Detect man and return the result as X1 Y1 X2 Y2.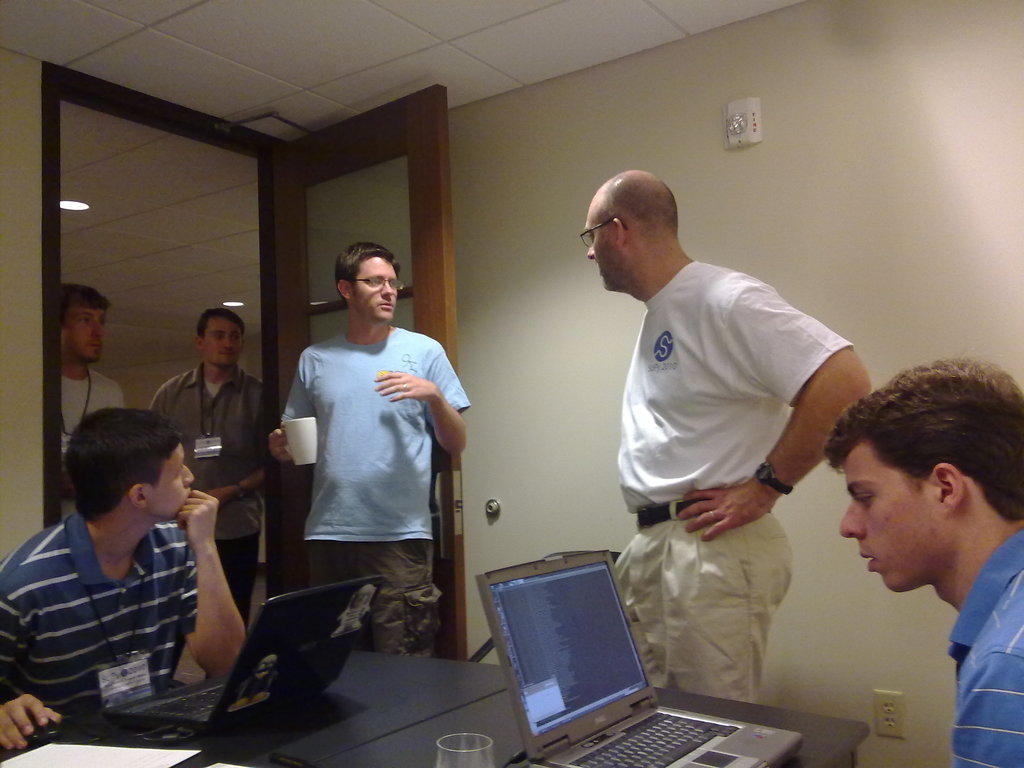
60 281 128 455.
